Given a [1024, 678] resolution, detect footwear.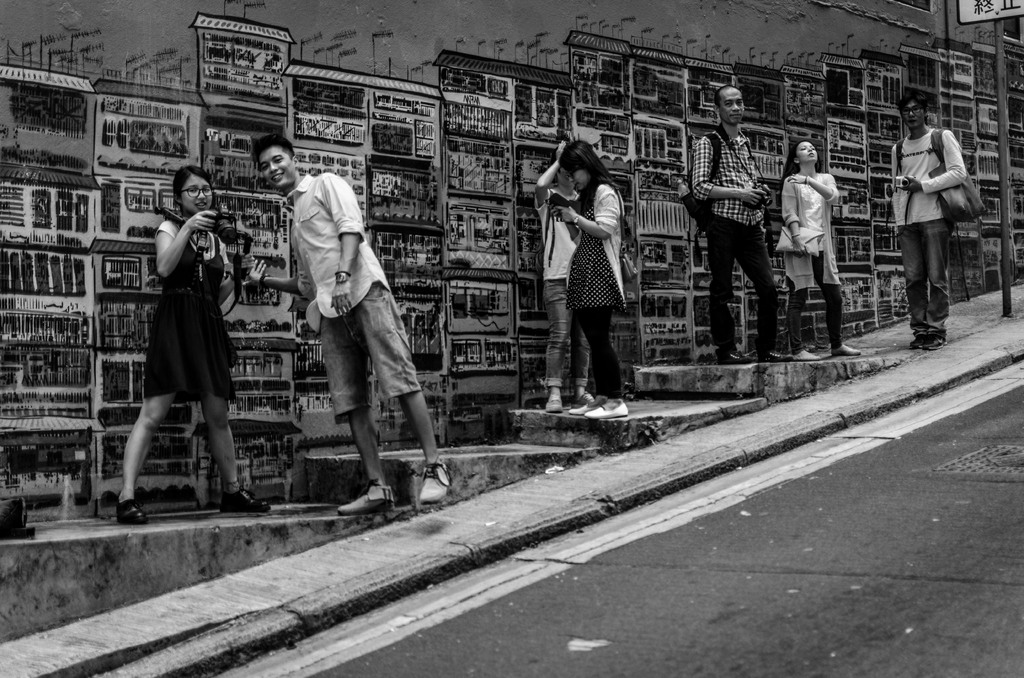
337/481/396/517.
